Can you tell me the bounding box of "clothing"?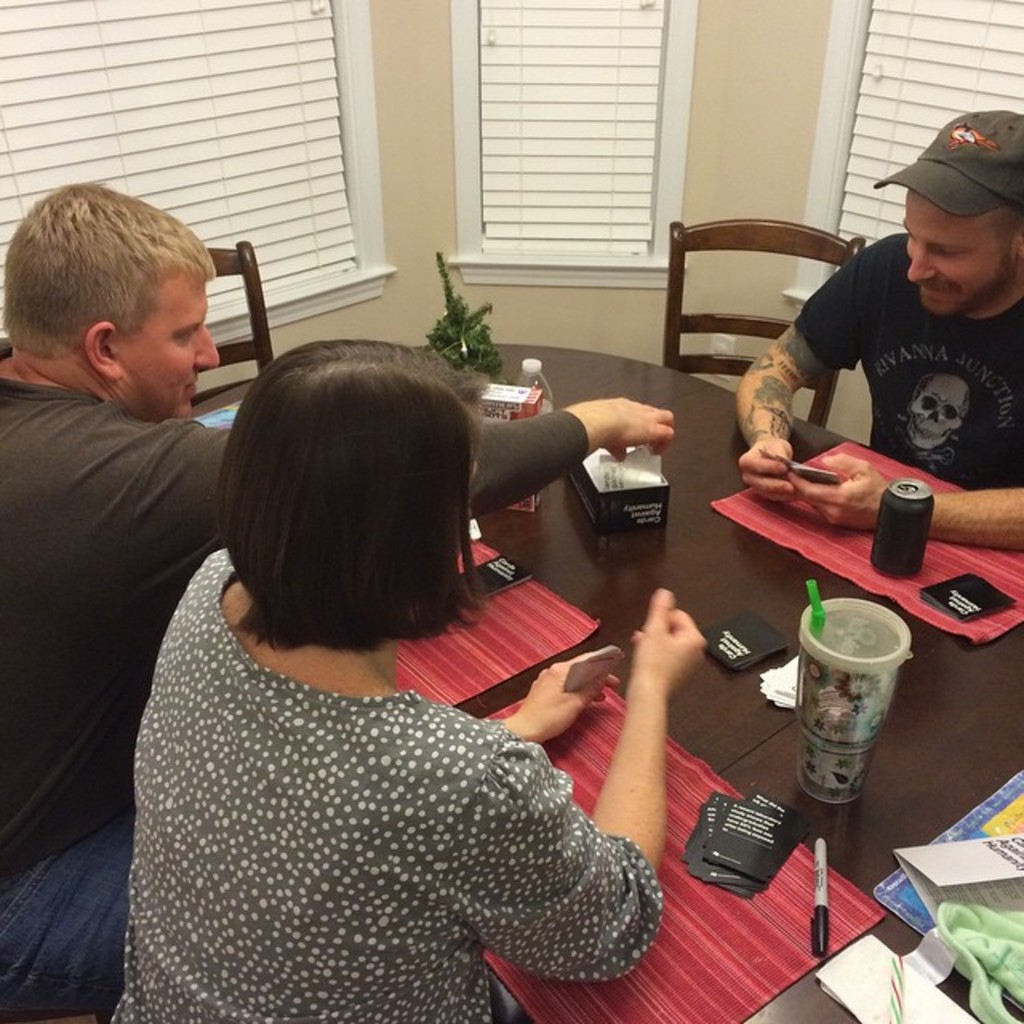
<region>794, 237, 1022, 498</region>.
